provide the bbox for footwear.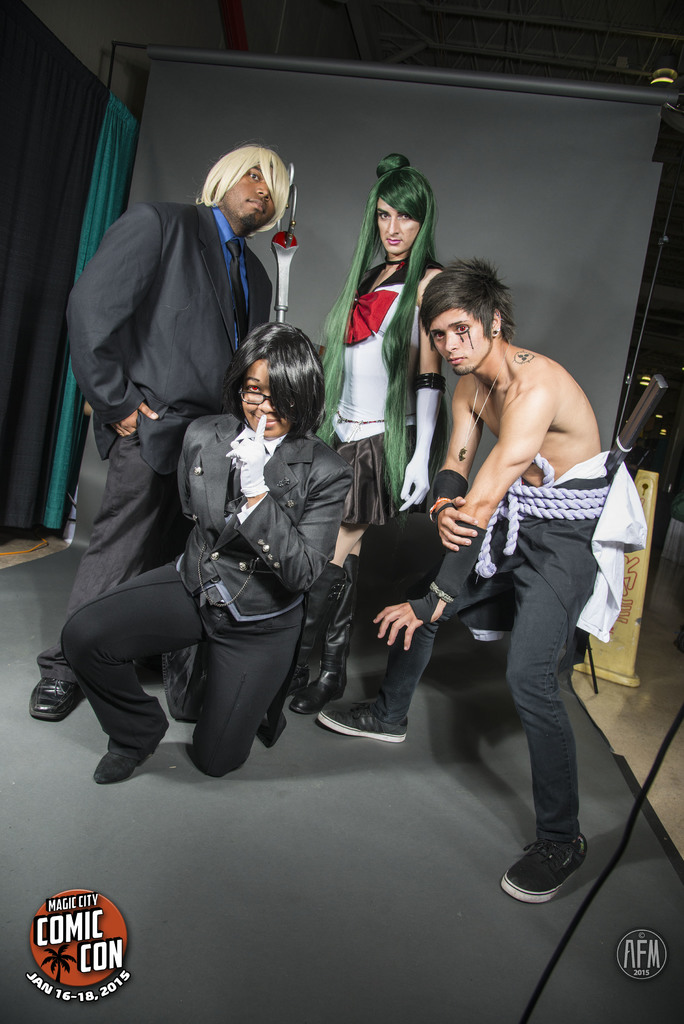
box(24, 680, 81, 725).
